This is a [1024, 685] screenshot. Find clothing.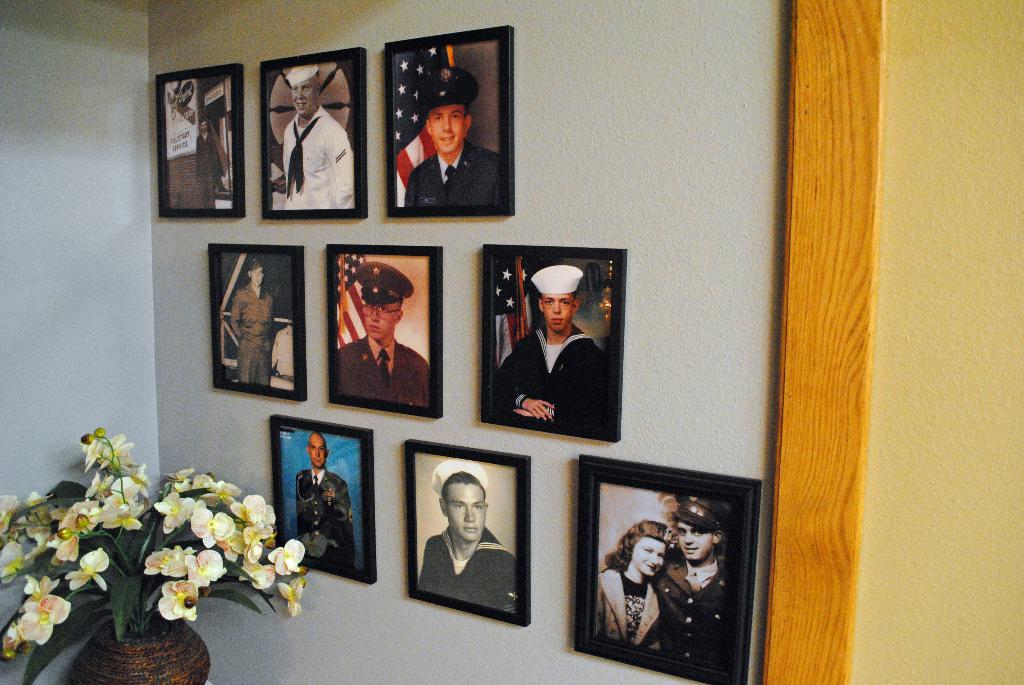
Bounding box: (503,329,614,428).
